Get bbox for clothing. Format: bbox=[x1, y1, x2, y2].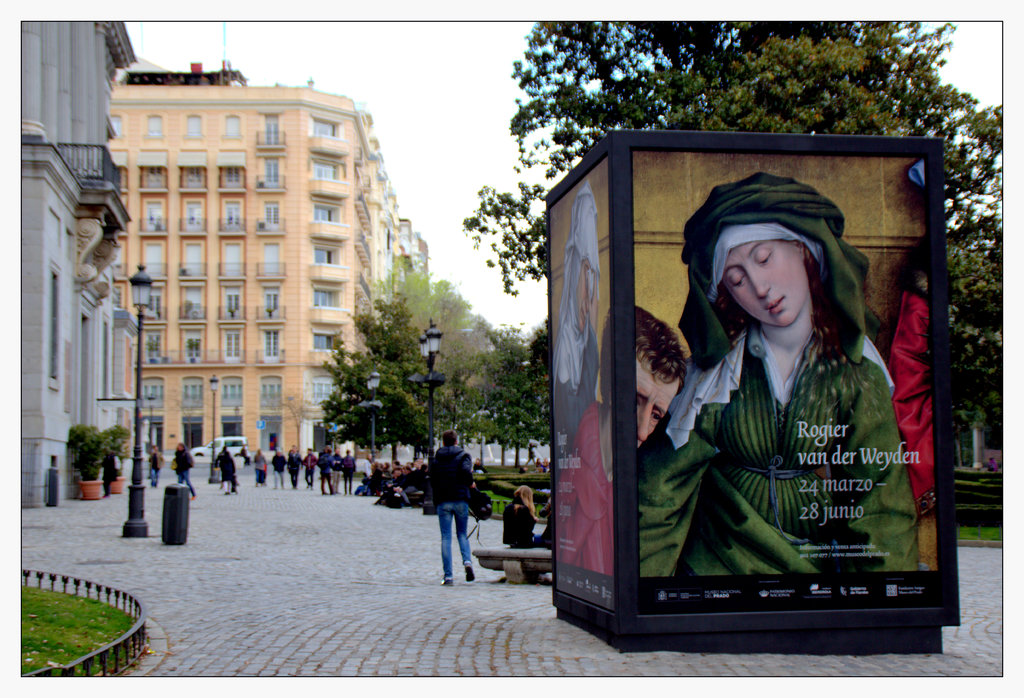
bbox=[539, 499, 556, 543].
